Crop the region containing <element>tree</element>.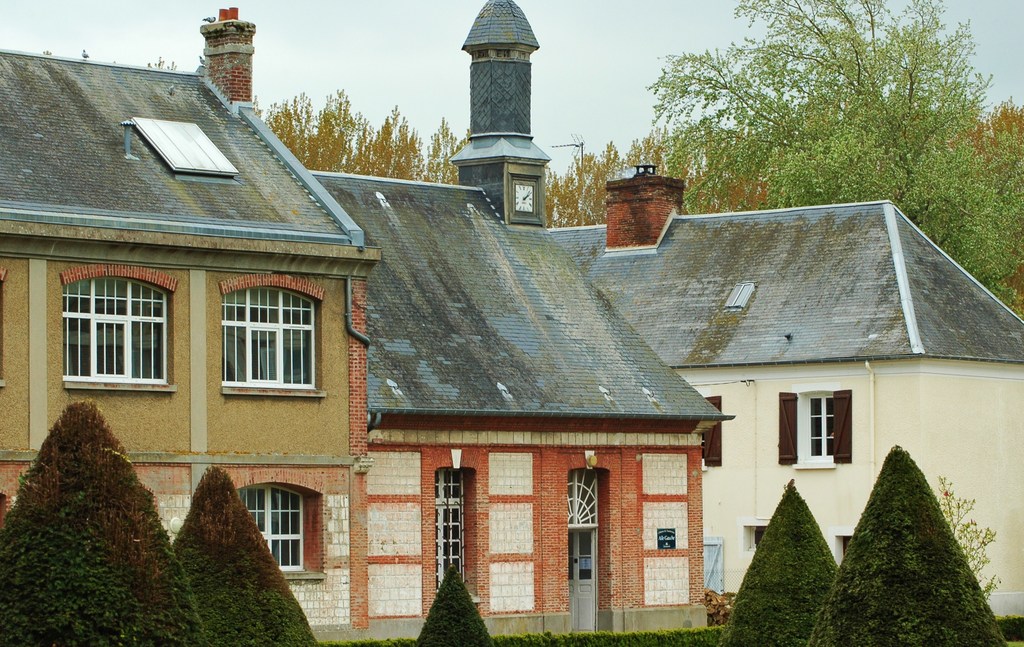
Crop region: [644,3,1023,324].
